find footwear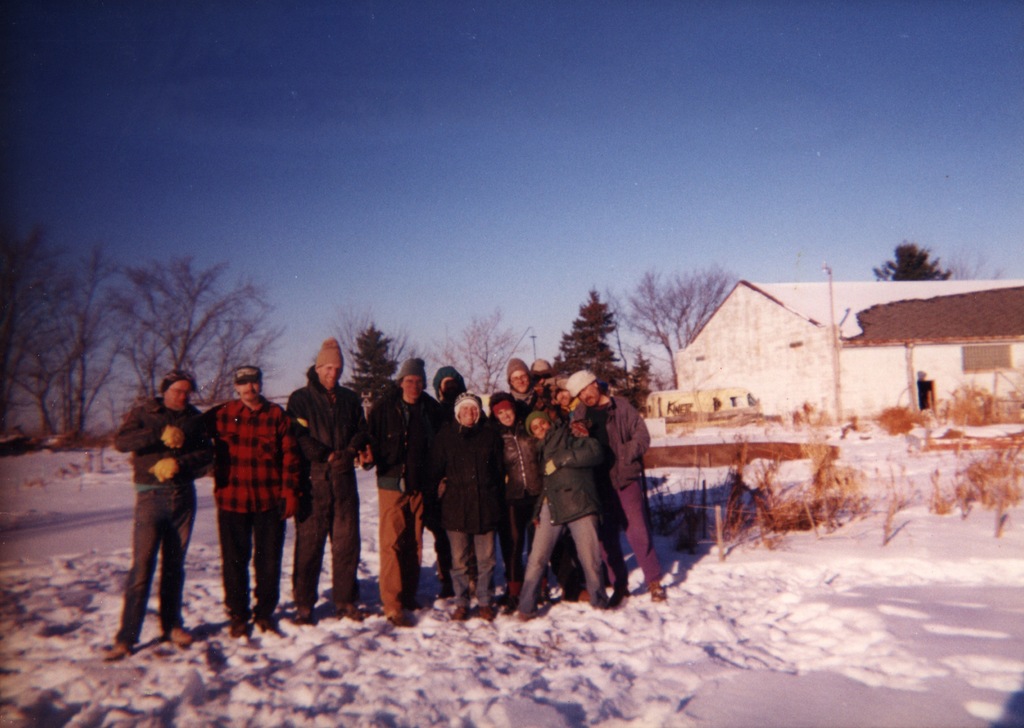
294,613,314,625
